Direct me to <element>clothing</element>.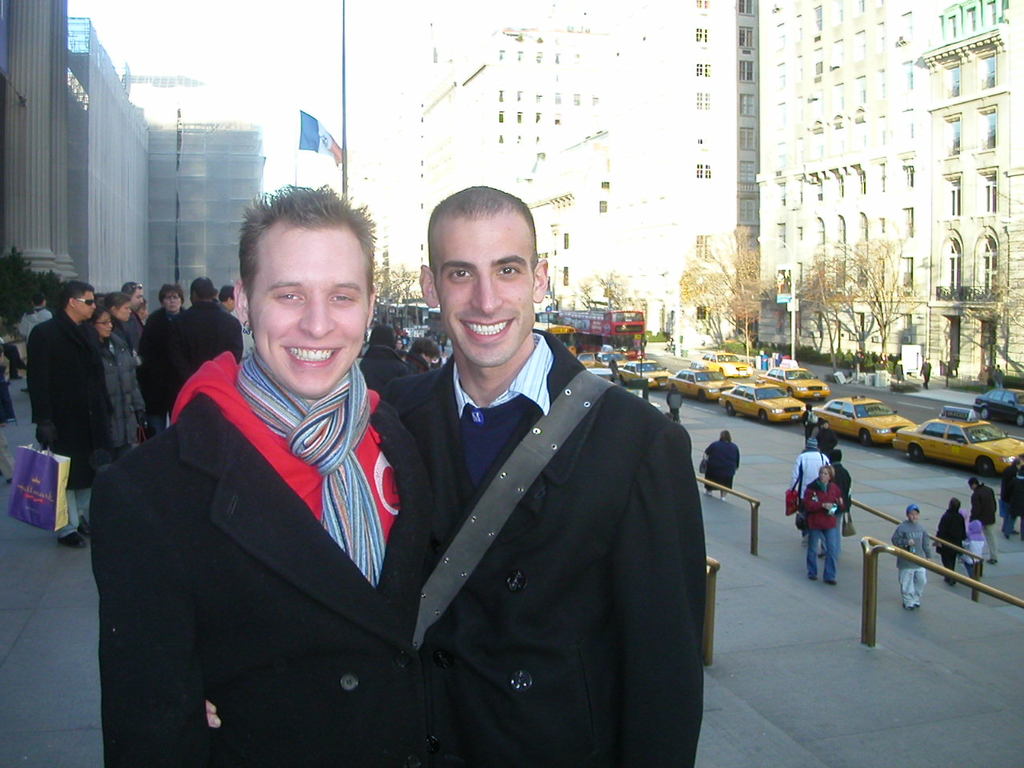
Direction: (left=662, top=378, right=678, bottom=414).
